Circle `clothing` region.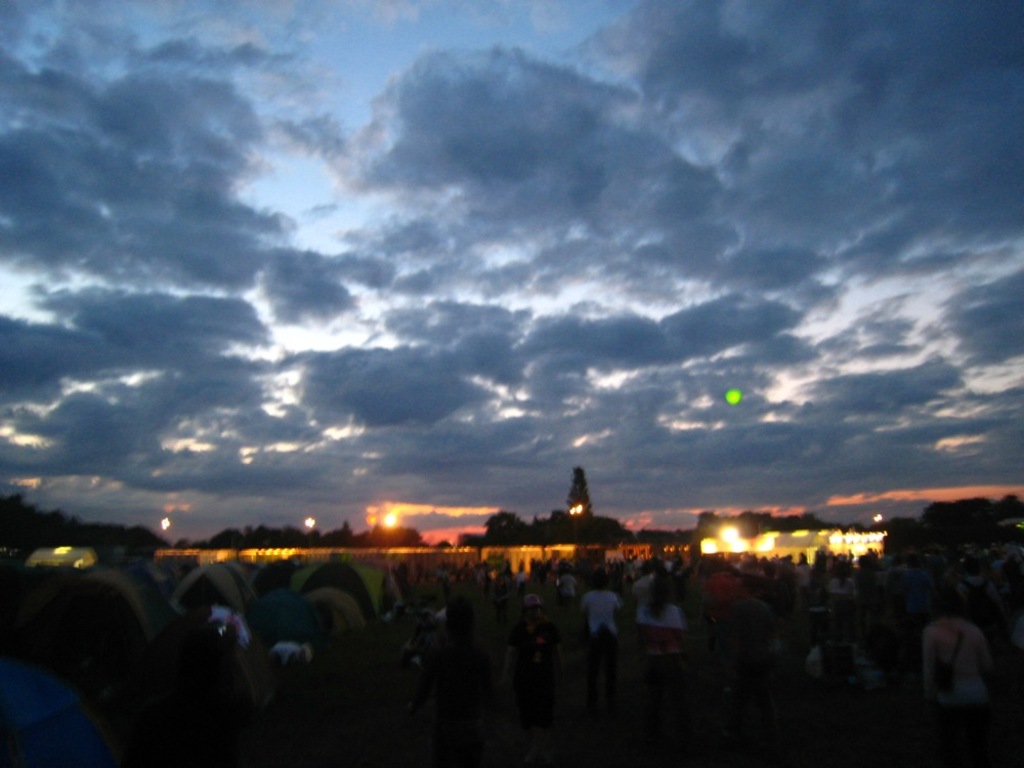
Region: select_region(638, 600, 683, 659).
